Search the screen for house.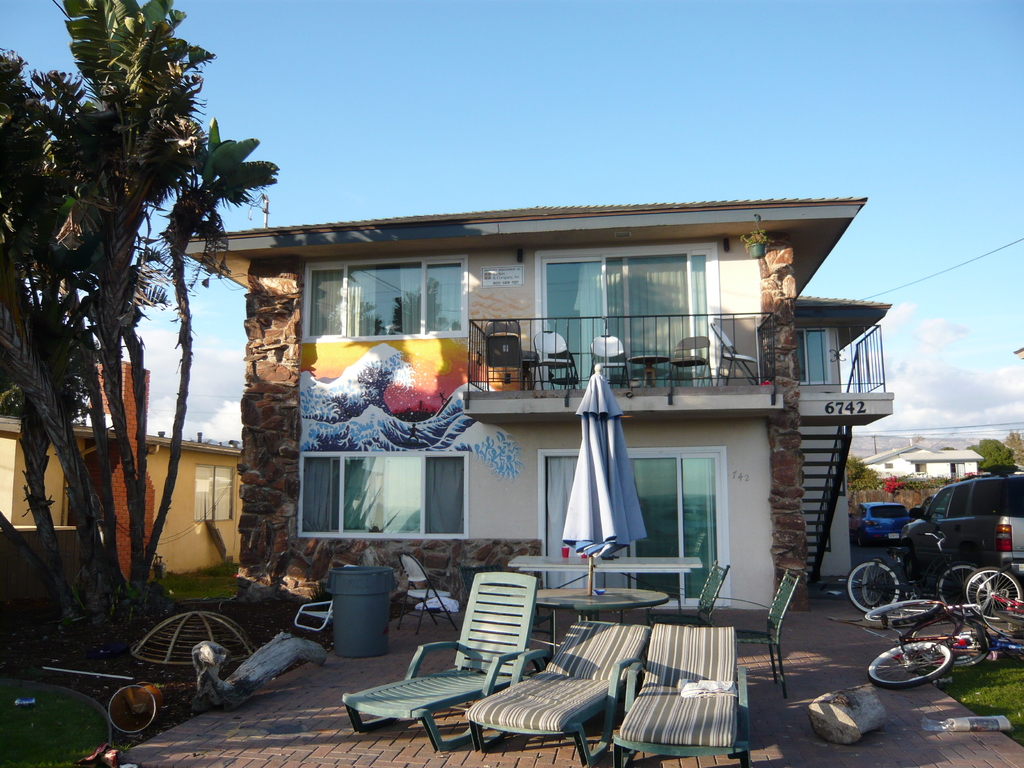
Found at [x1=0, y1=406, x2=237, y2=596].
